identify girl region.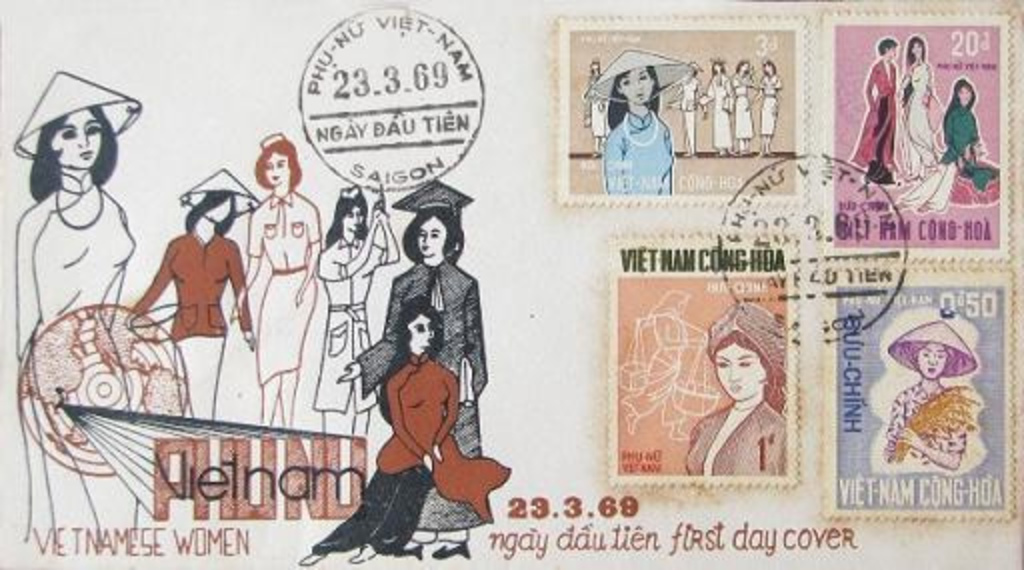
Region: 700, 52, 734, 150.
